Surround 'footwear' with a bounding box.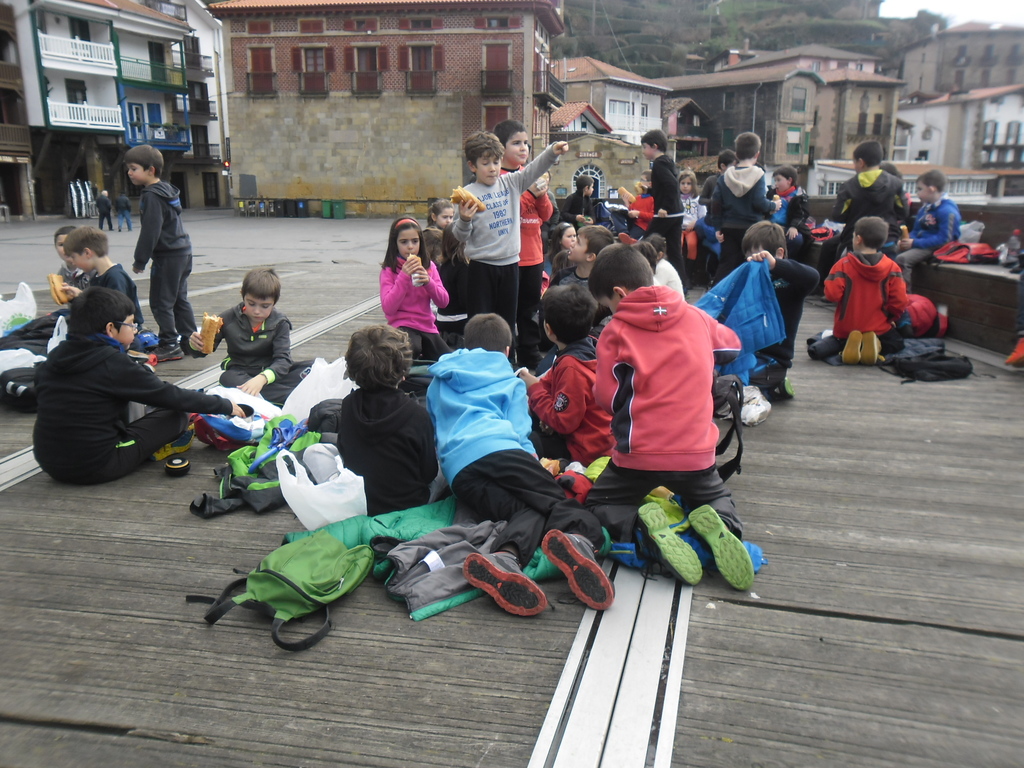
bbox=[690, 502, 753, 586].
